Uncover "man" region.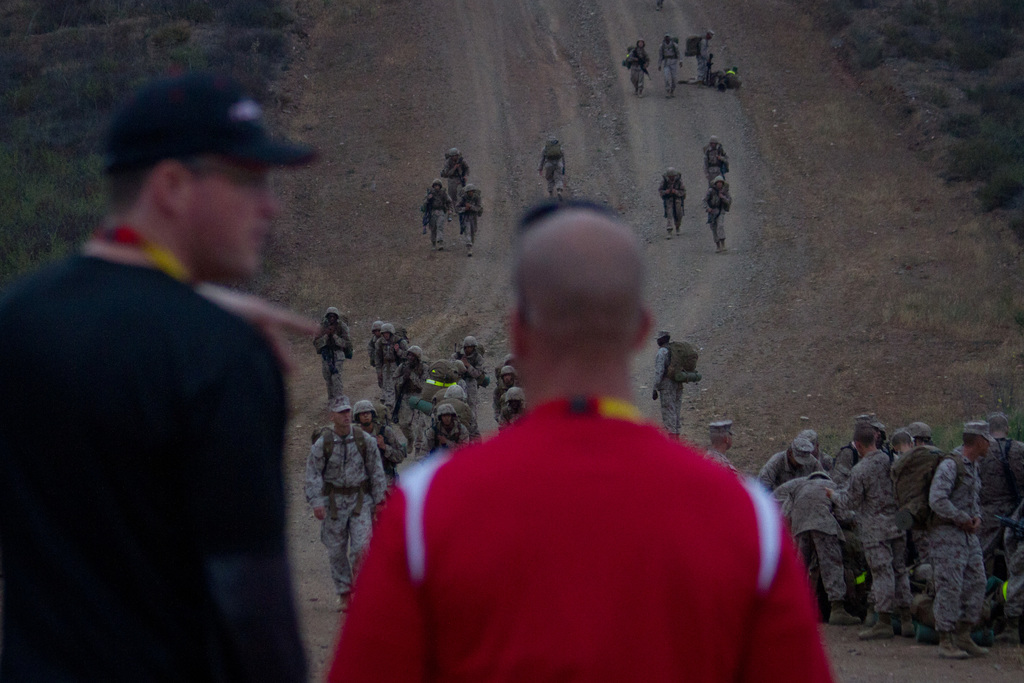
Uncovered: (left=703, top=177, right=736, bottom=249).
